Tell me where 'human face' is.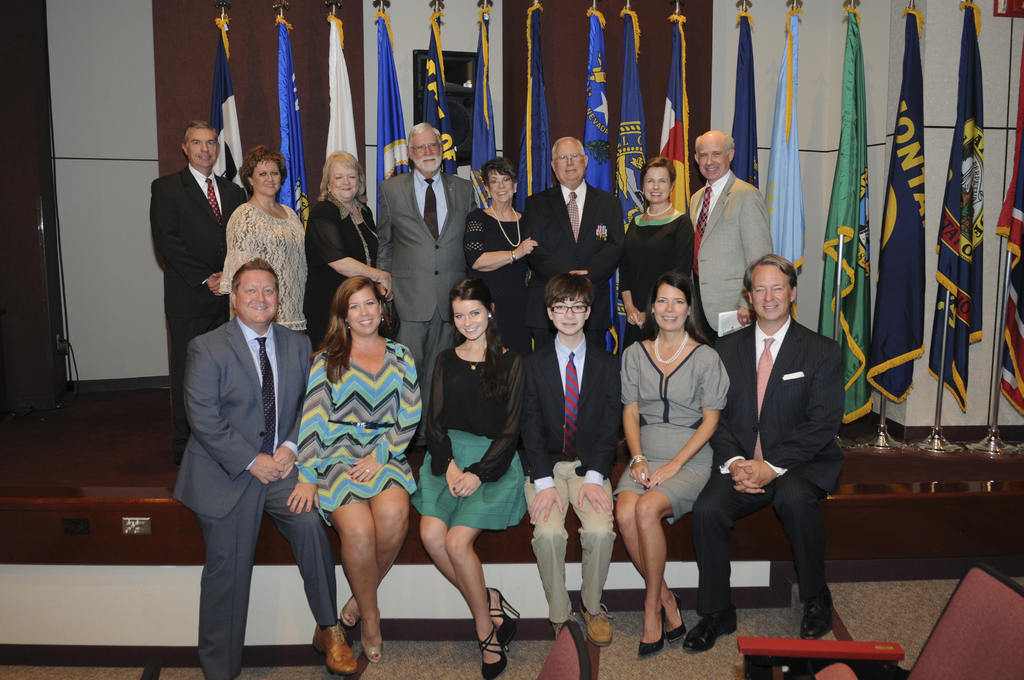
'human face' is at detection(412, 131, 444, 166).
